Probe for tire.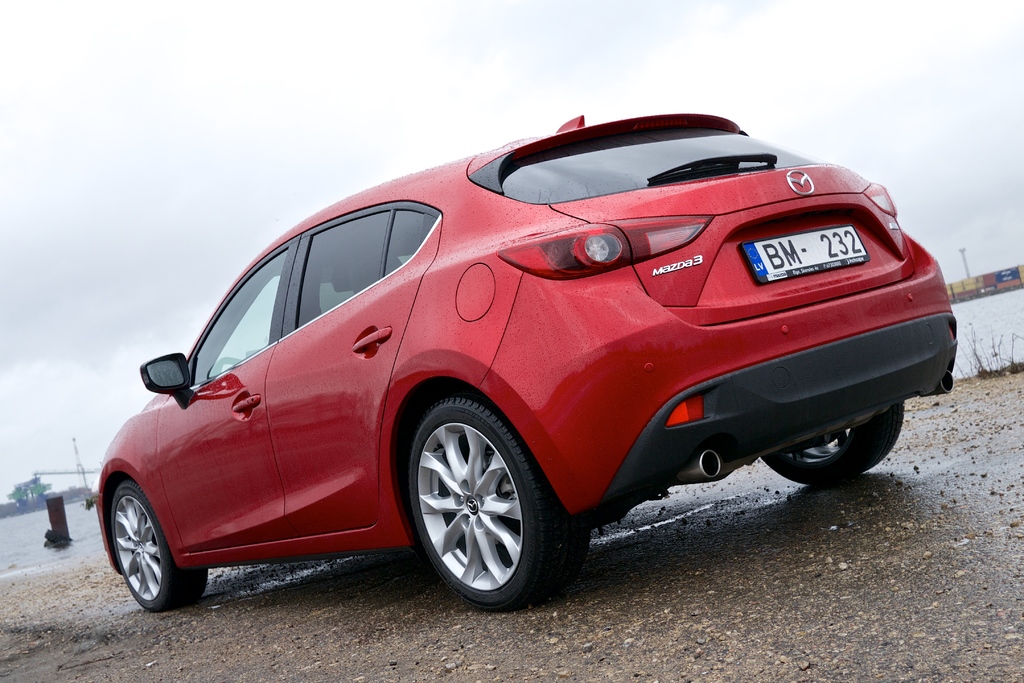
Probe result: region(406, 393, 588, 602).
